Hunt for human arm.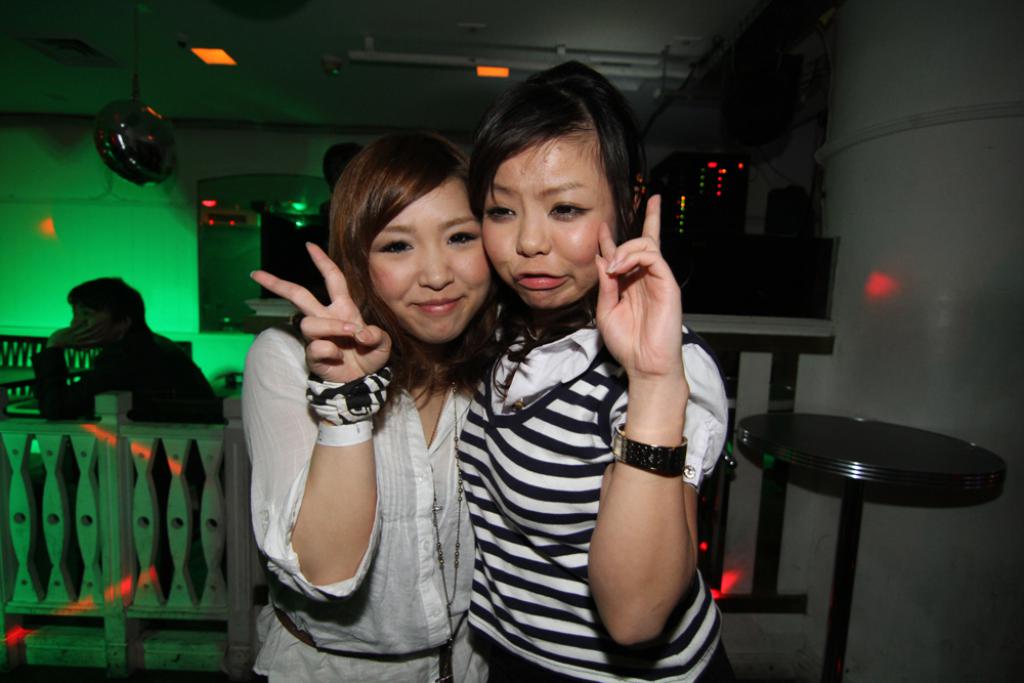
Hunted down at locate(34, 325, 103, 432).
